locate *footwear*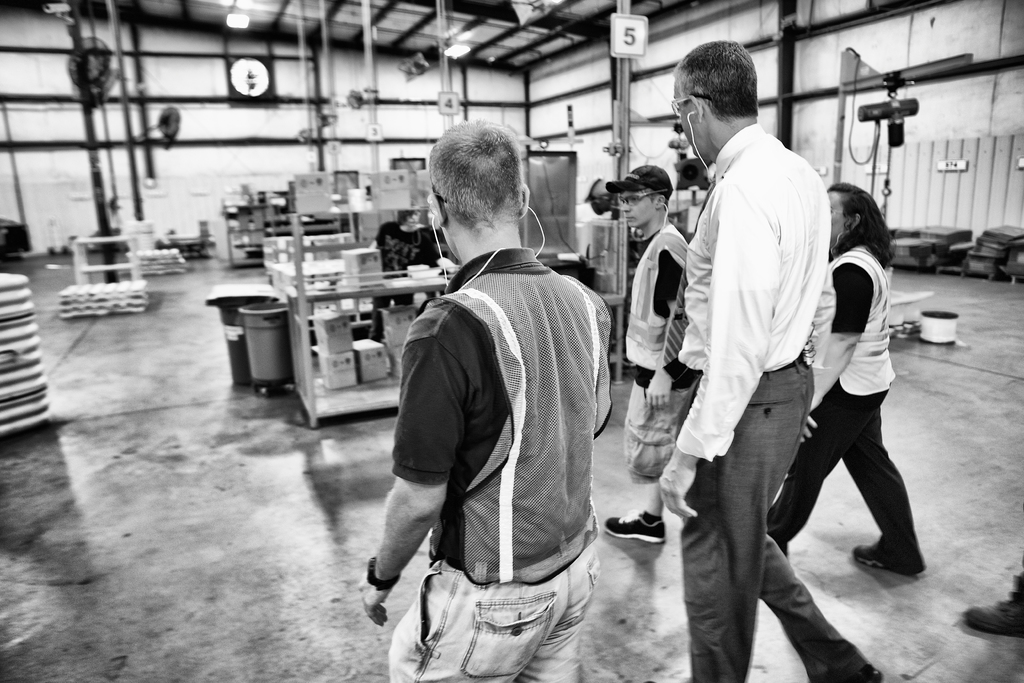
[854,547,918,577]
